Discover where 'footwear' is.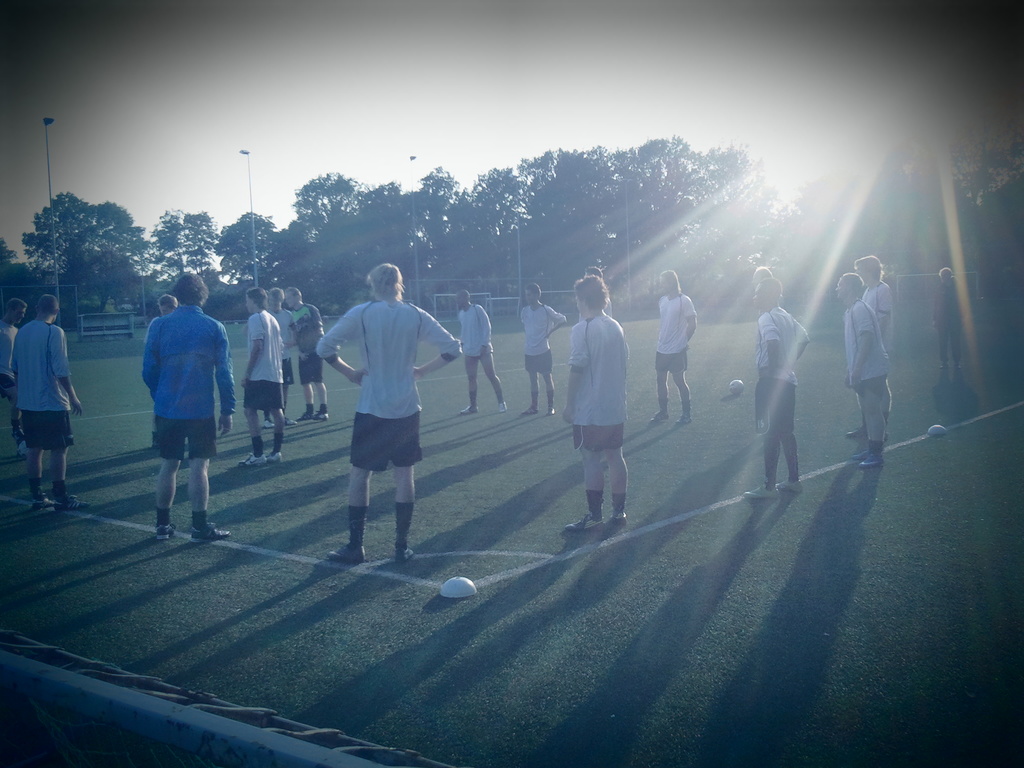
Discovered at select_region(853, 449, 869, 461).
